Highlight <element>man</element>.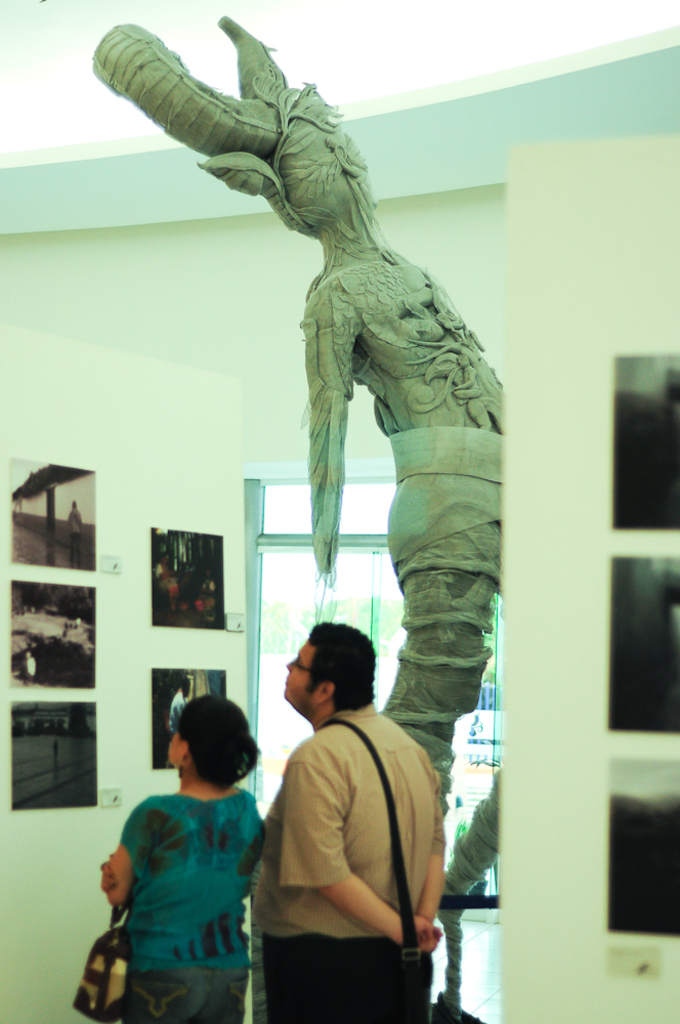
Highlighted region: <bbox>168, 671, 193, 743</bbox>.
